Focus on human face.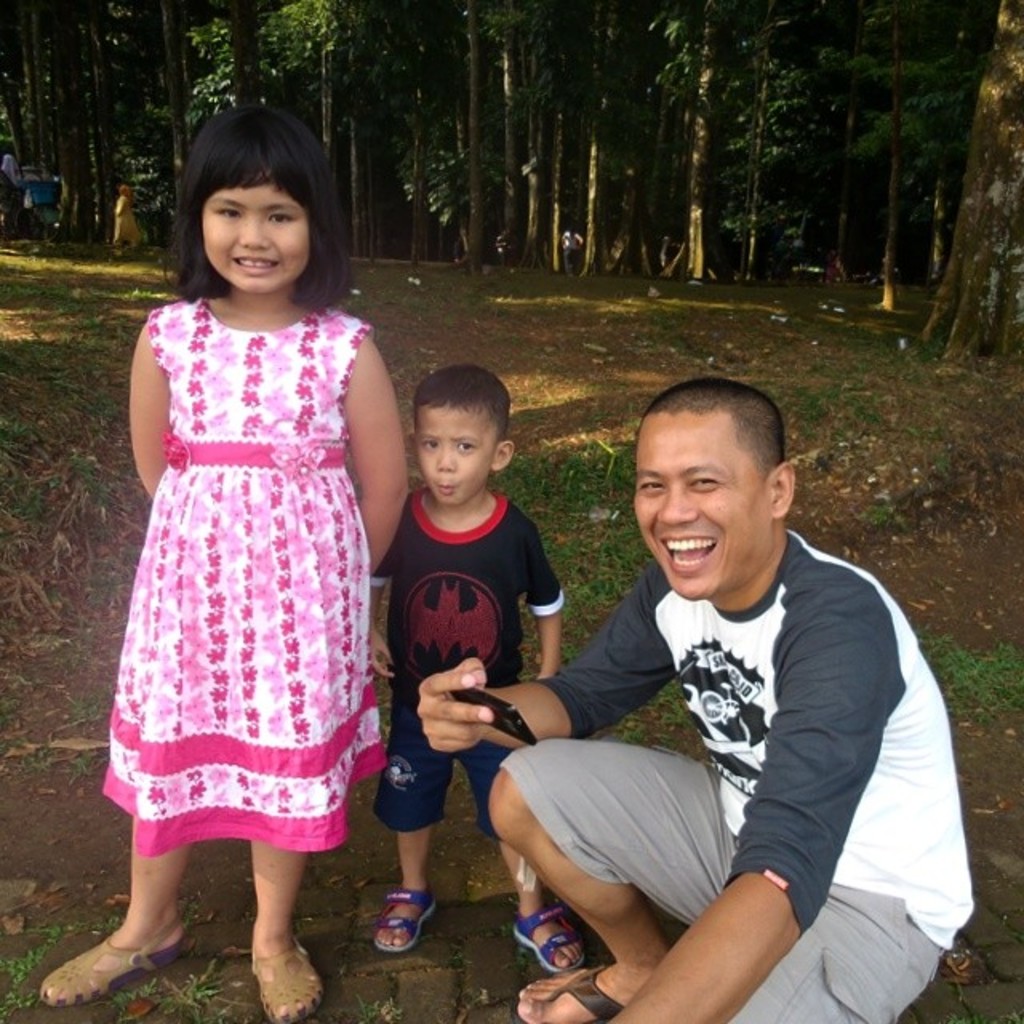
Focused at bbox=[214, 189, 299, 286].
